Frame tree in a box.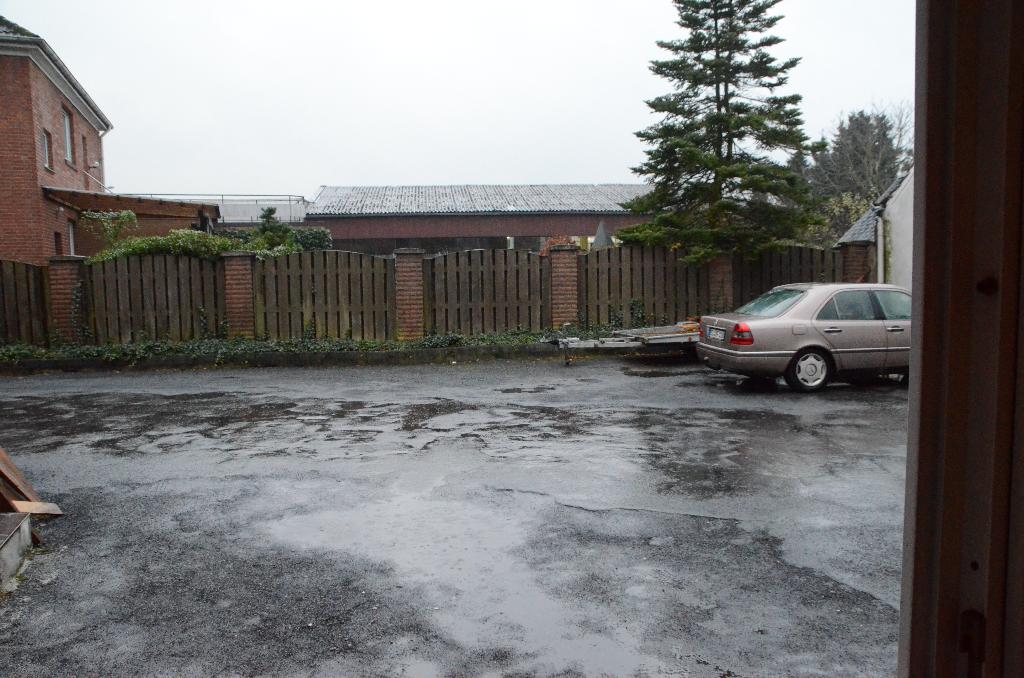
605,11,860,272.
